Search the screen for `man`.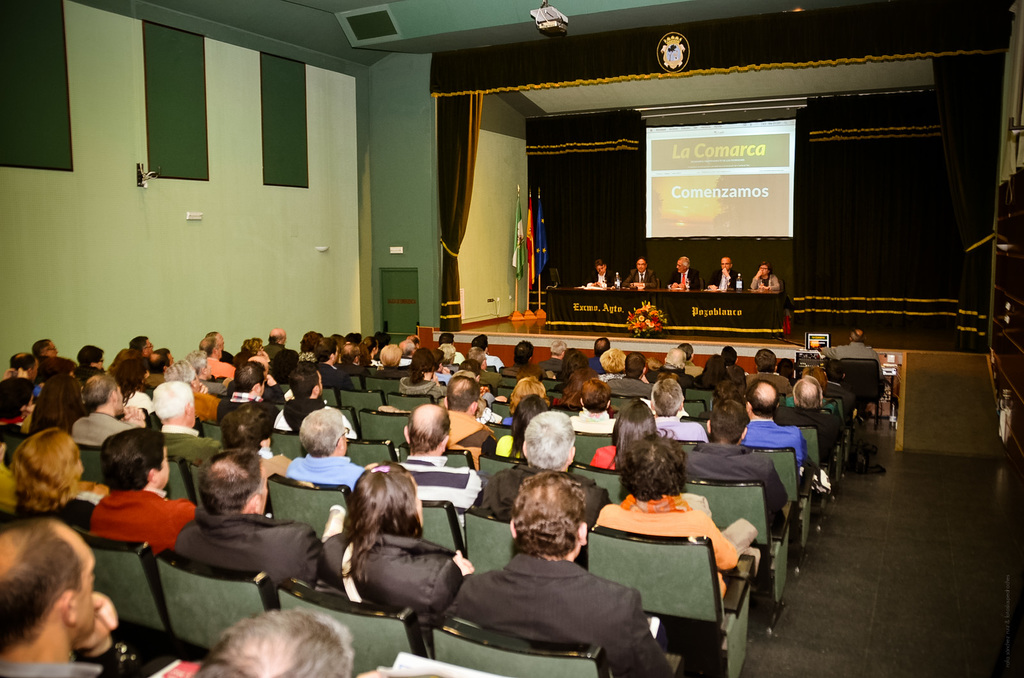
Found at [left=538, top=339, right=568, bottom=373].
